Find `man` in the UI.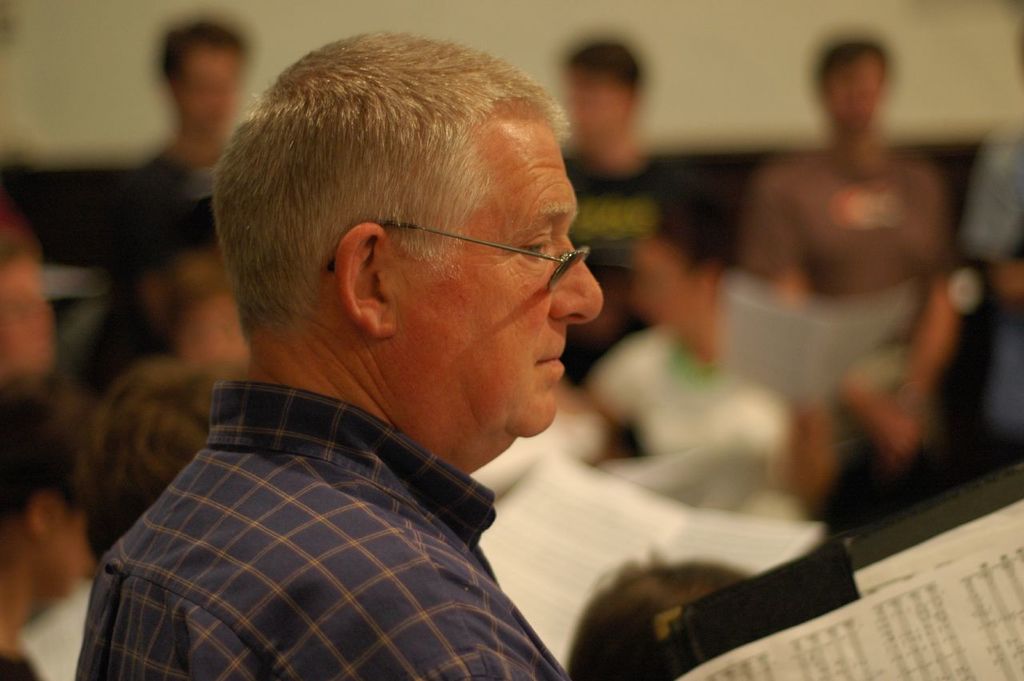
UI element at 732 38 962 303.
